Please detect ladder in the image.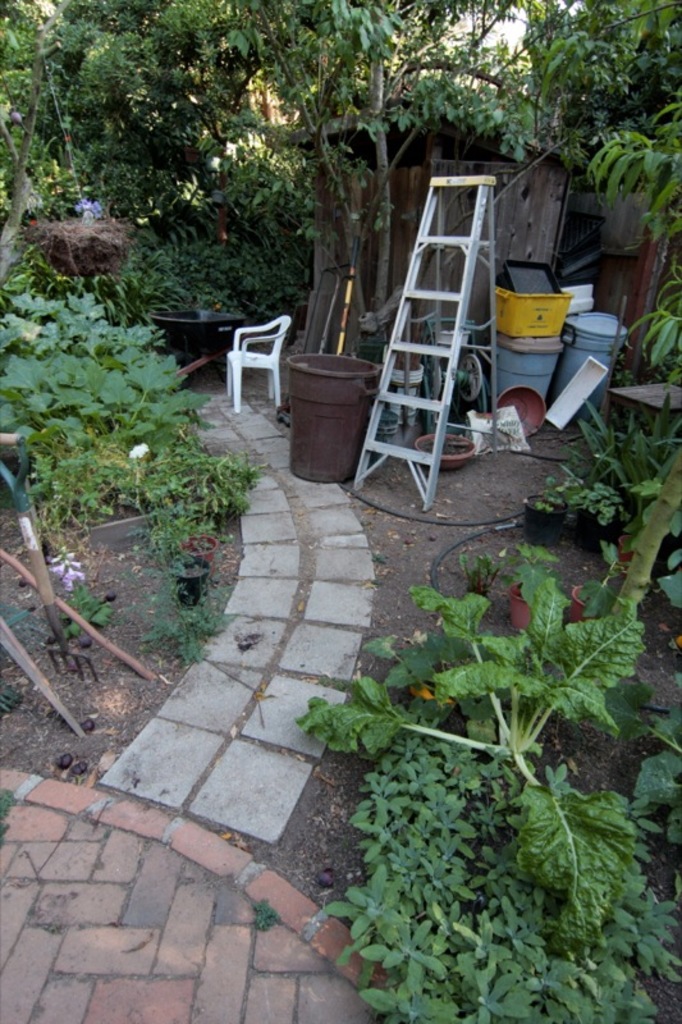
<box>358,178,502,518</box>.
